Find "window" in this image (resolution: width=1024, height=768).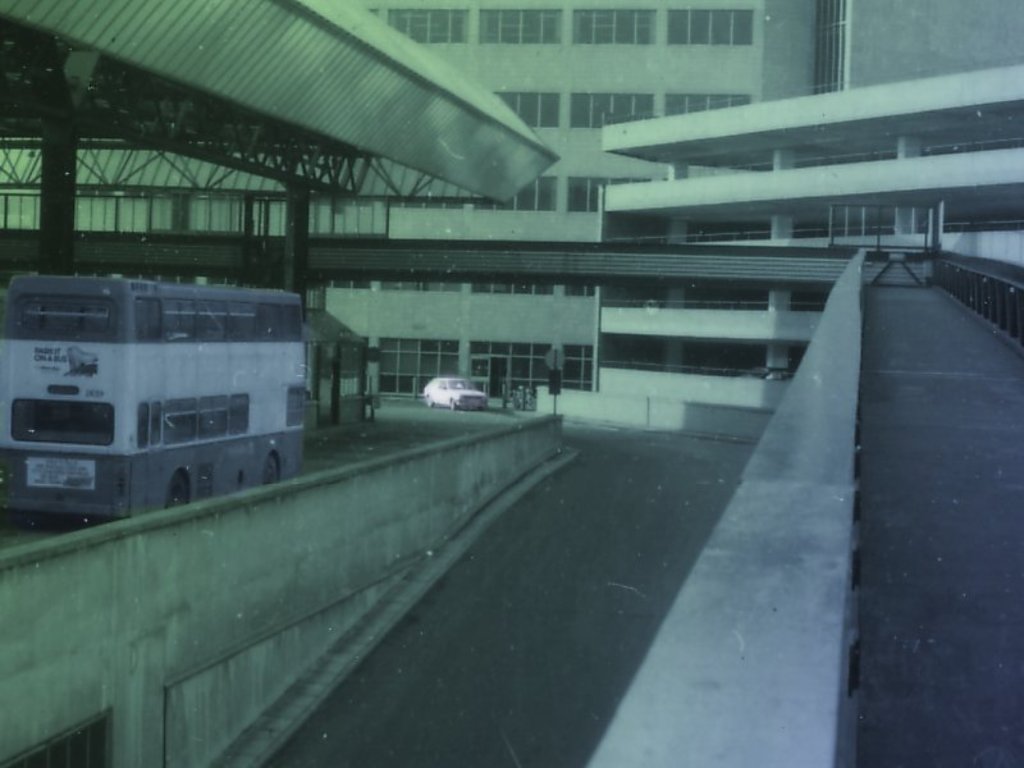
detection(325, 280, 375, 293).
